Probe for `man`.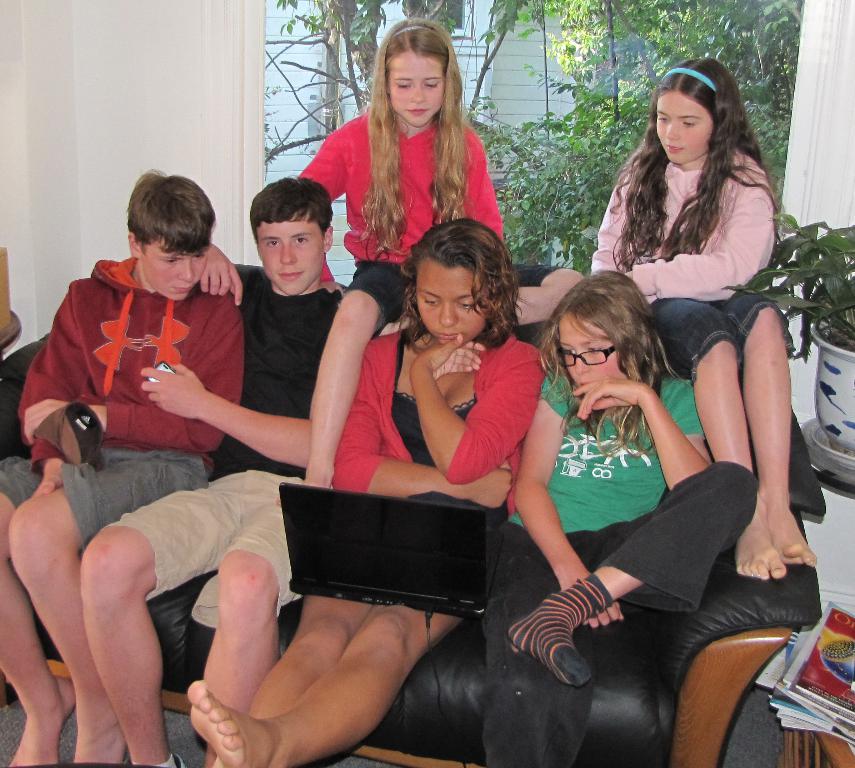
Probe result: bbox=[78, 175, 351, 767].
